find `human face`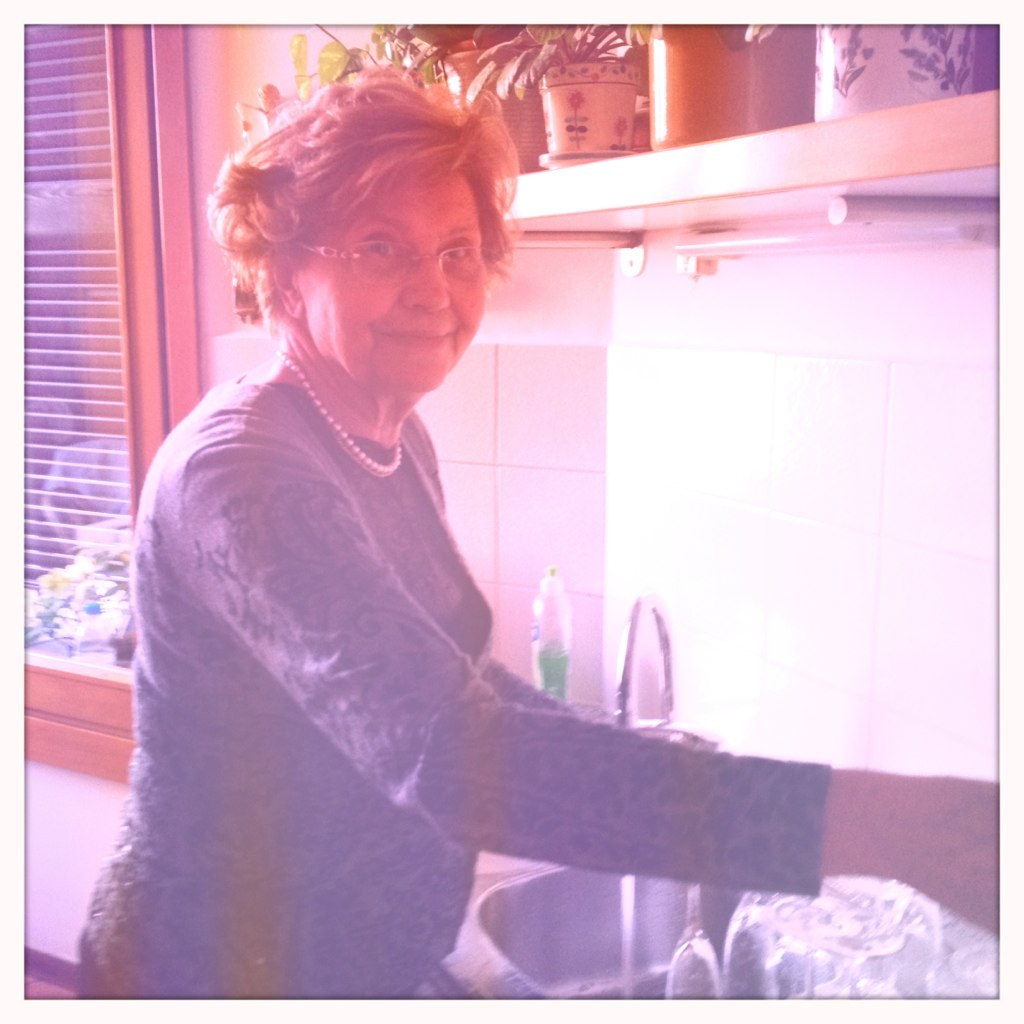
(298,172,493,406)
